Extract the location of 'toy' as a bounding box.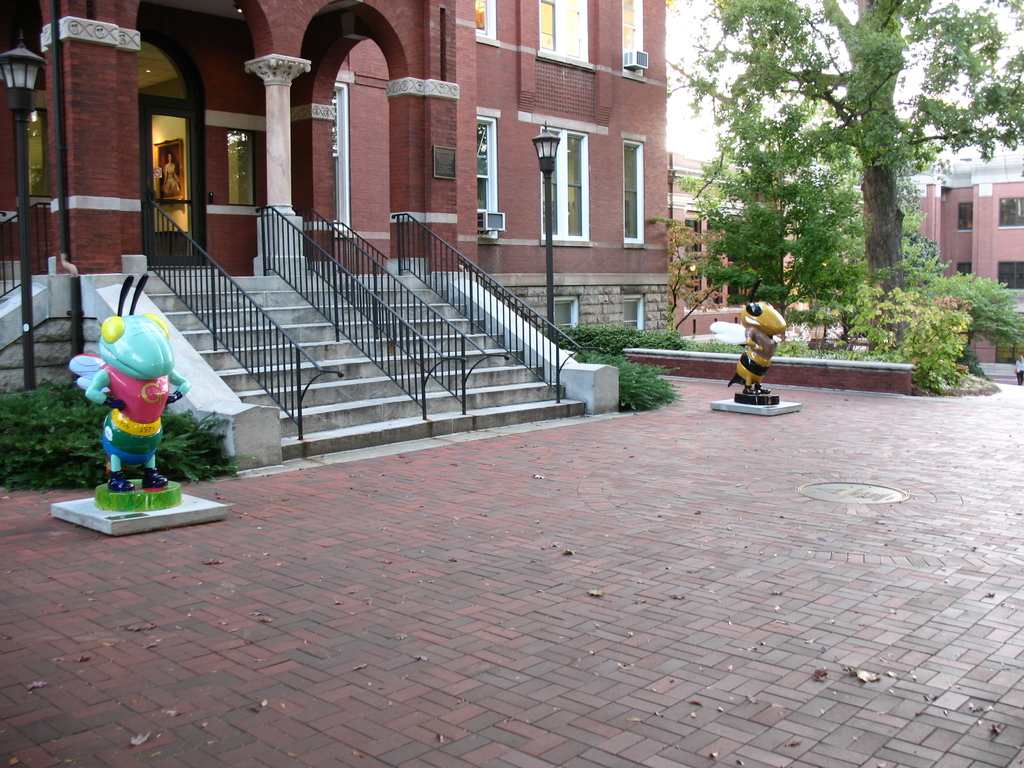
71:269:196:527.
